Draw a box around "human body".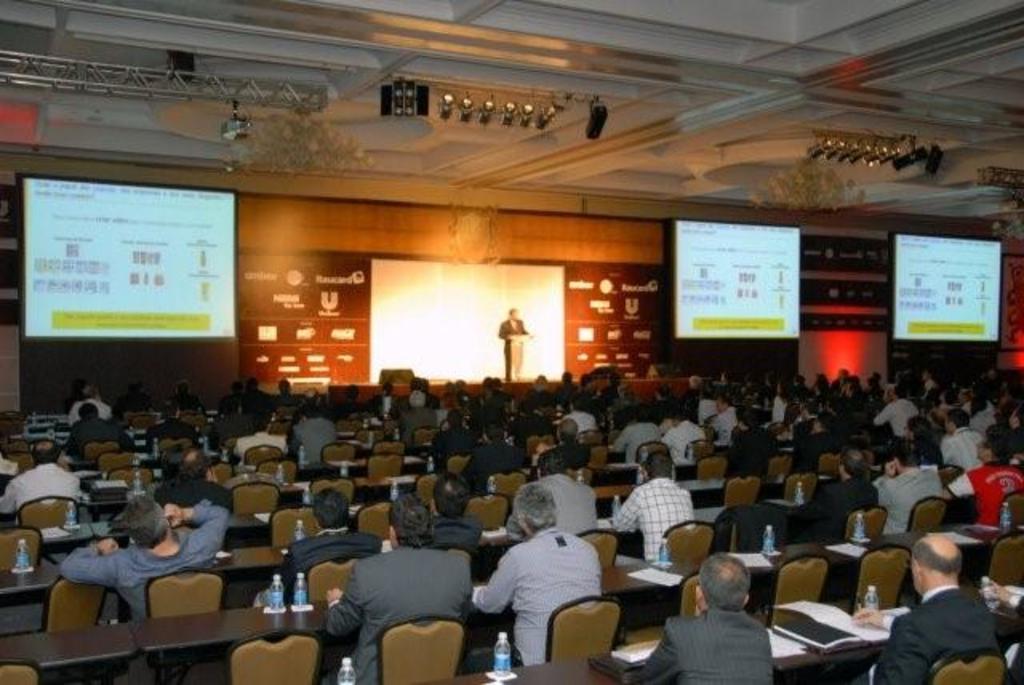
[62,402,134,455].
